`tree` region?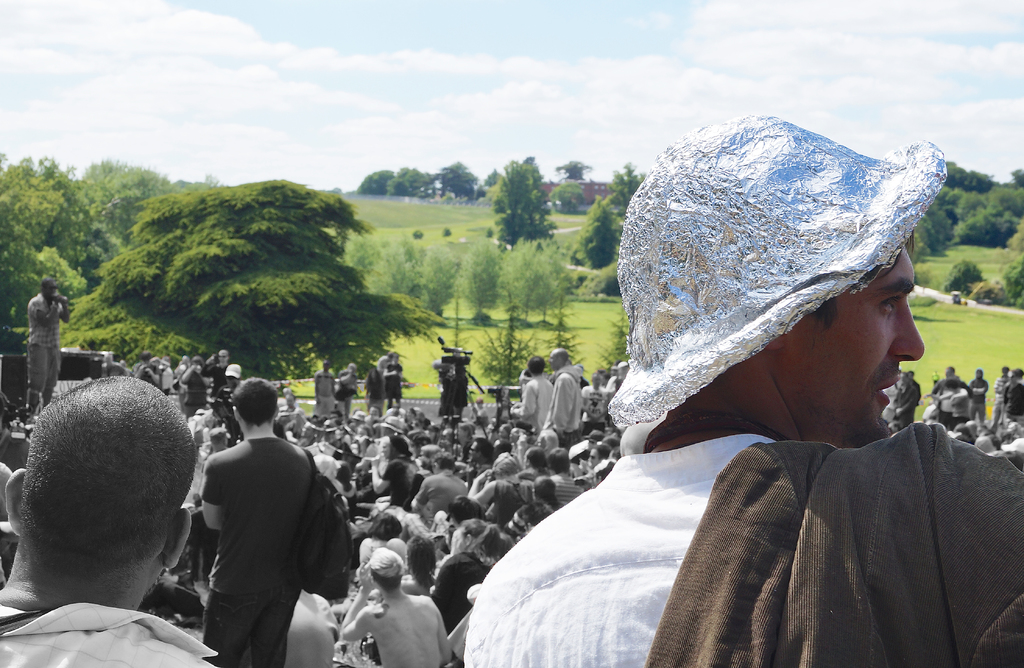
<box>391,161,435,205</box>
